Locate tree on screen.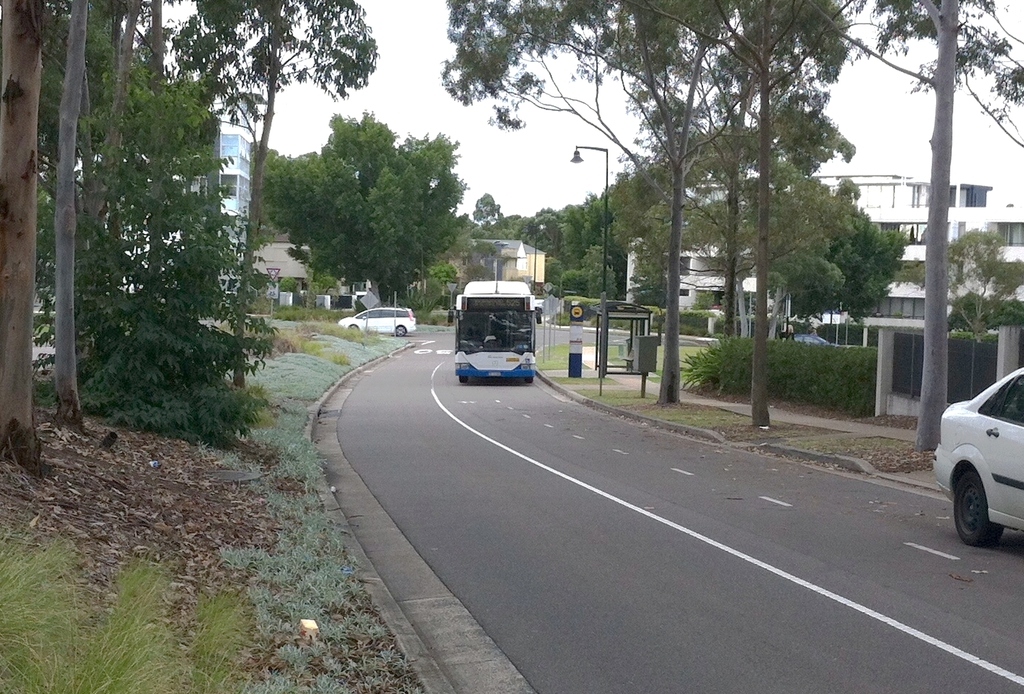
On screen at bbox=[247, 113, 489, 297].
